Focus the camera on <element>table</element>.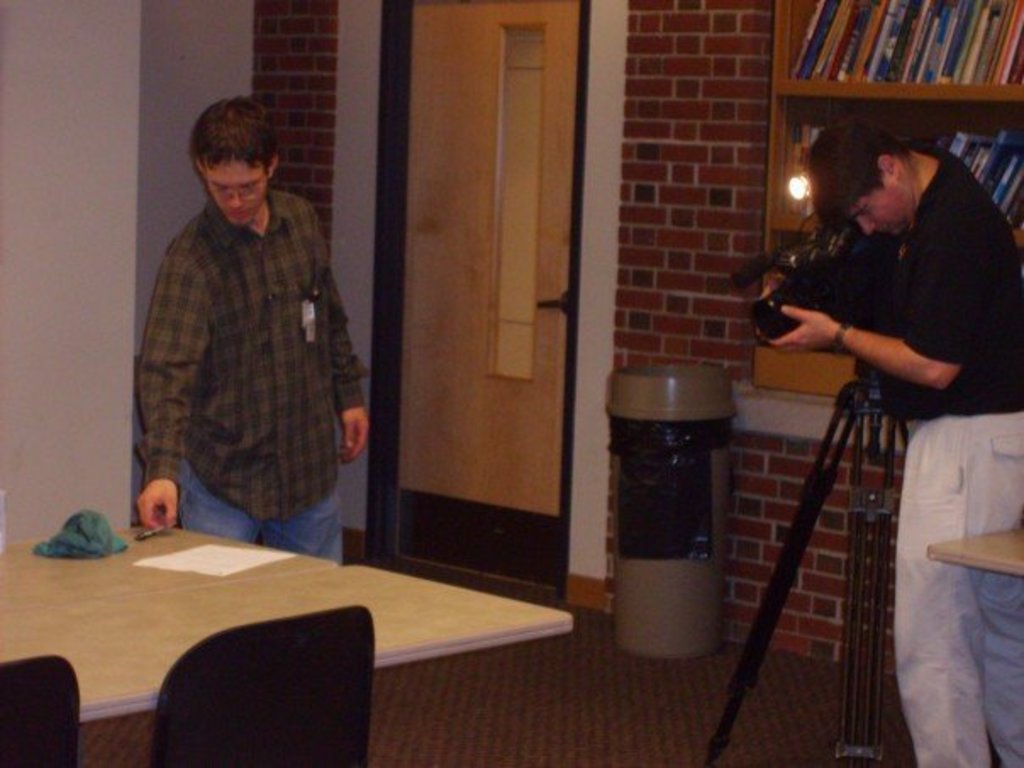
Focus region: 926:527:1022:582.
